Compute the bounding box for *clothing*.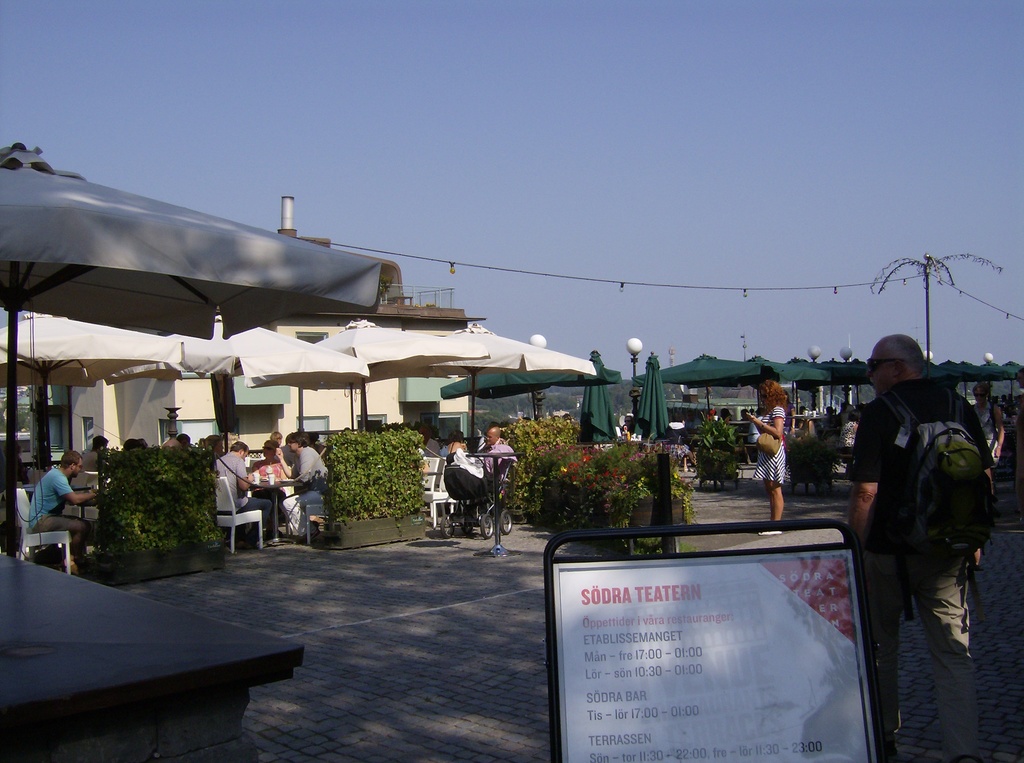
bbox=[839, 419, 857, 448].
